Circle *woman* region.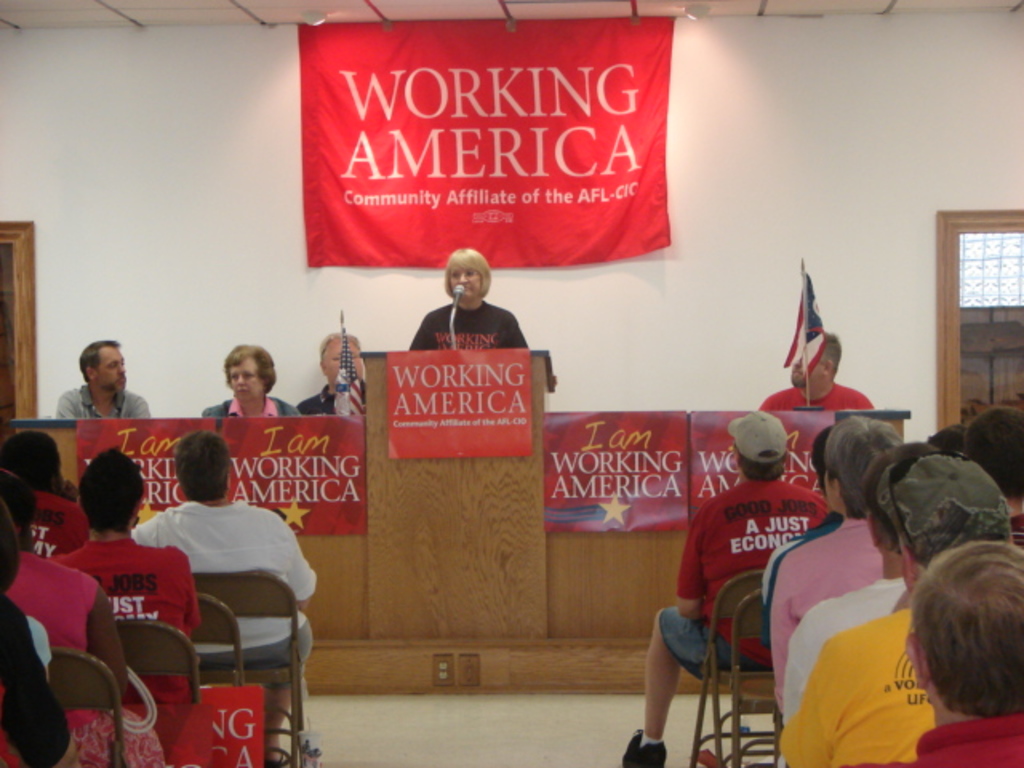
Region: {"x1": 0, "y1": 507, "x2": 77, "y2": 766}.
